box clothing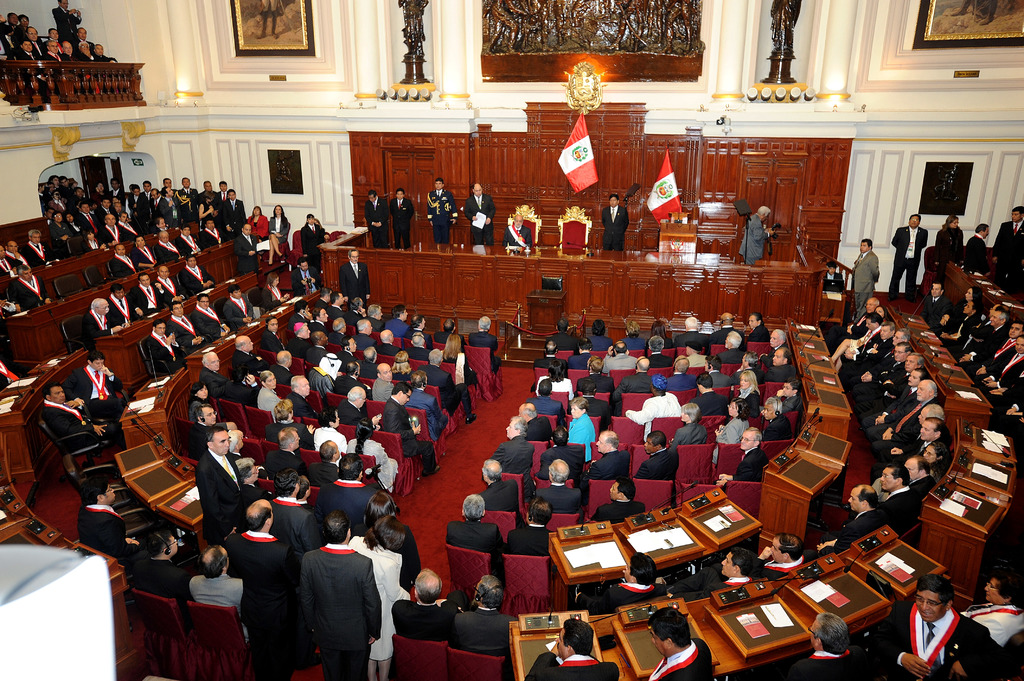
(left=689, top=393, right=733, bottom=410)
